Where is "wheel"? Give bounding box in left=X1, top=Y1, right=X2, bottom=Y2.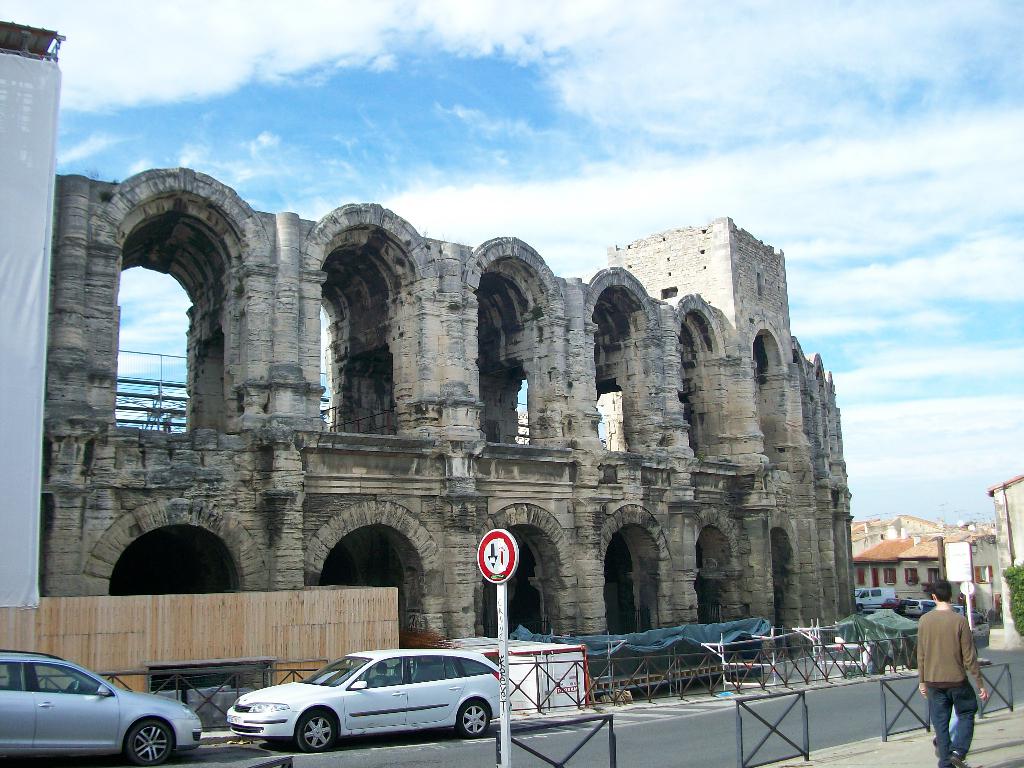
left=66, top=680, right=82, bottom=692.
